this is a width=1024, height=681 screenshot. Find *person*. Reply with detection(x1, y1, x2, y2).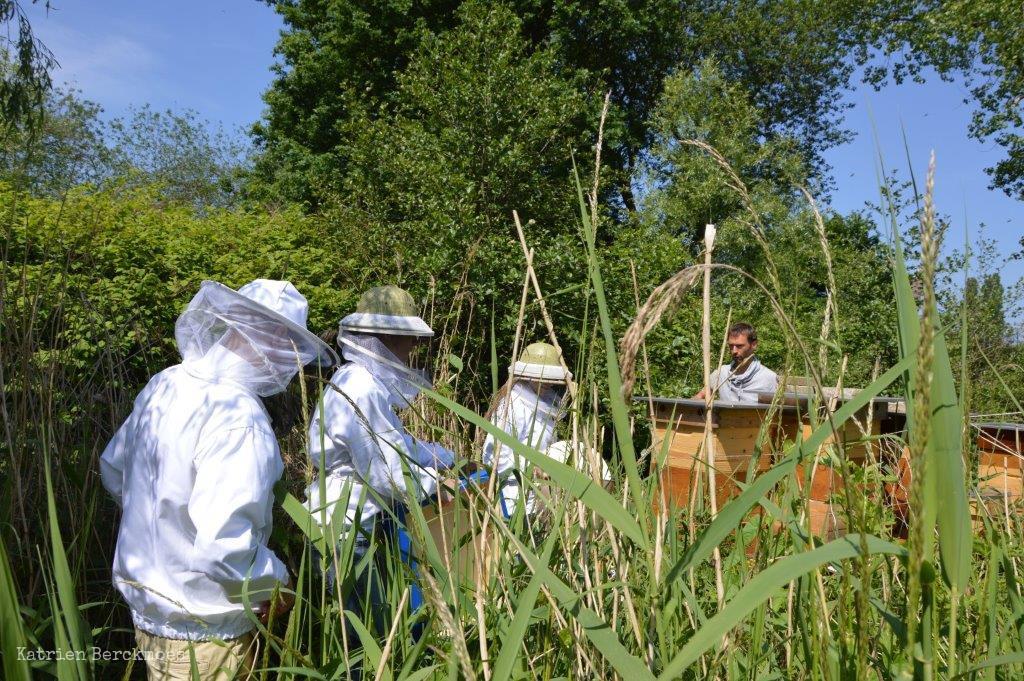
detection(481, 341, 610, 521).
